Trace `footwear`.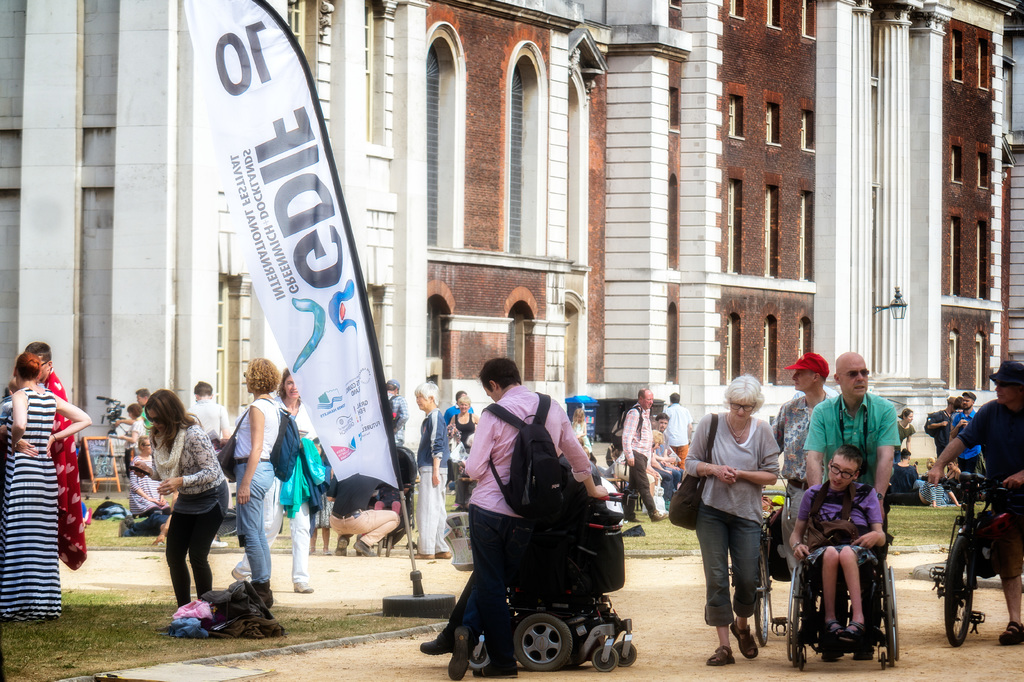
Traced to 847/617/863/638.
